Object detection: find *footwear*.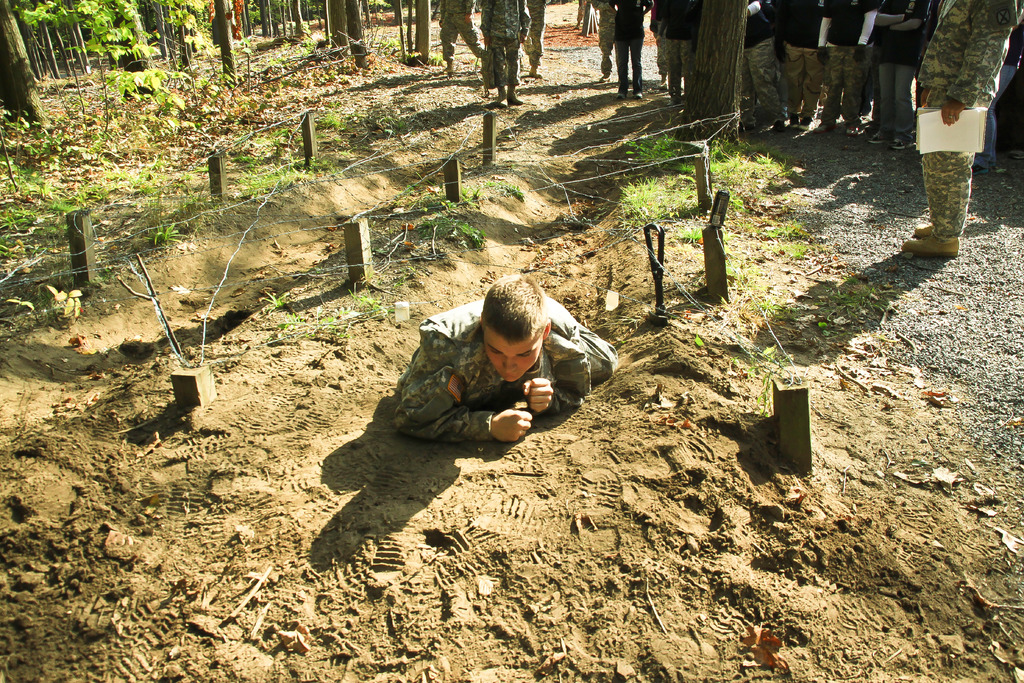
rect(598, 70, 606, 78).
